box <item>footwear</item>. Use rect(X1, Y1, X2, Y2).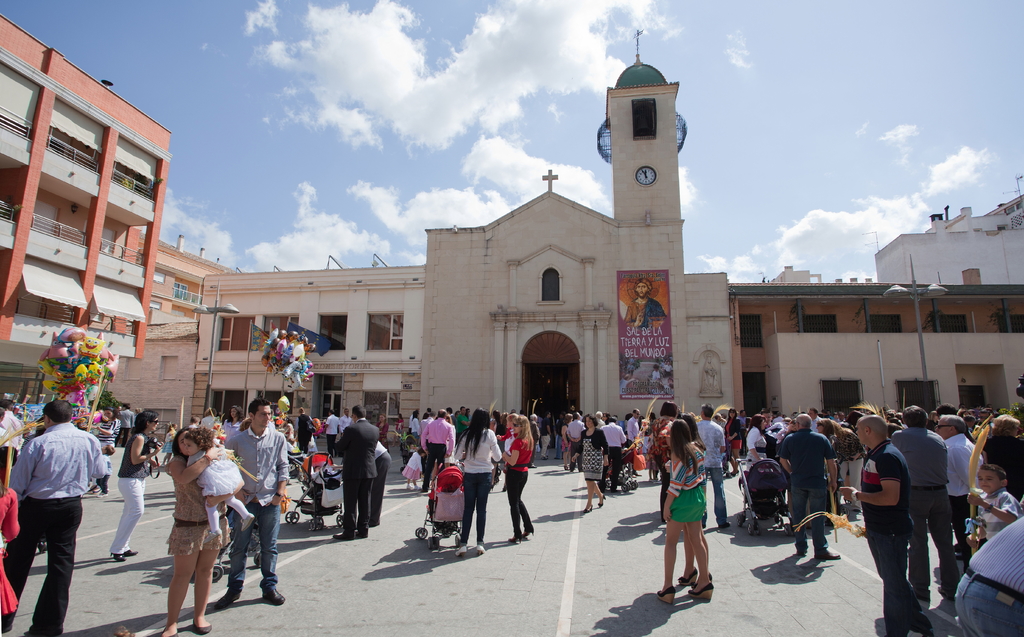
rect(335, 528, 358, 544).
